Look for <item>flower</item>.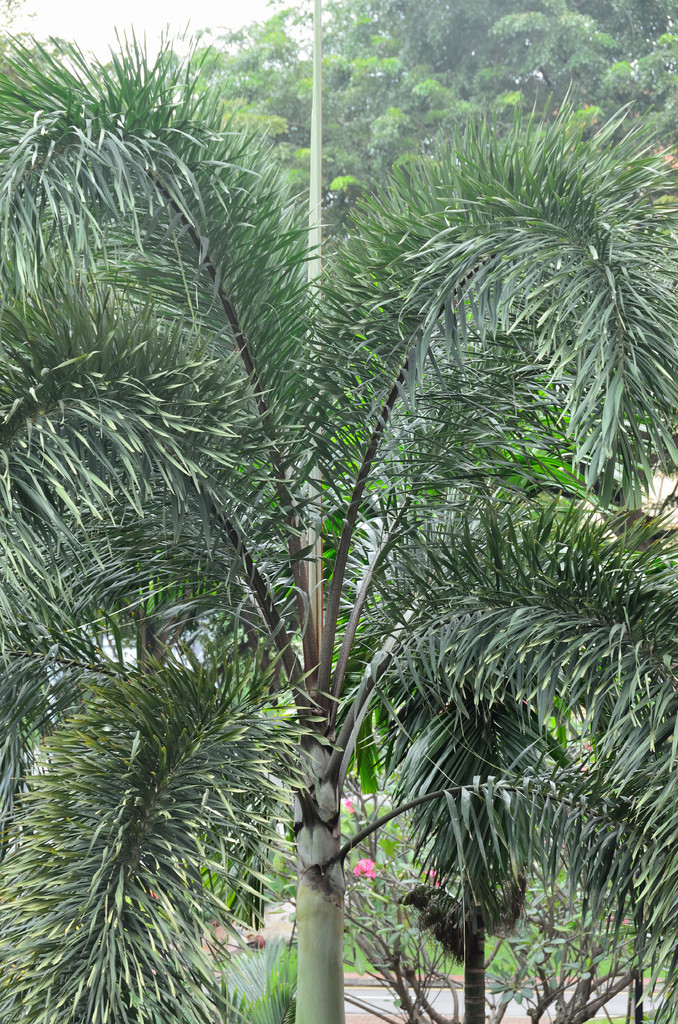
Found: [343, 794, 352, 815].
